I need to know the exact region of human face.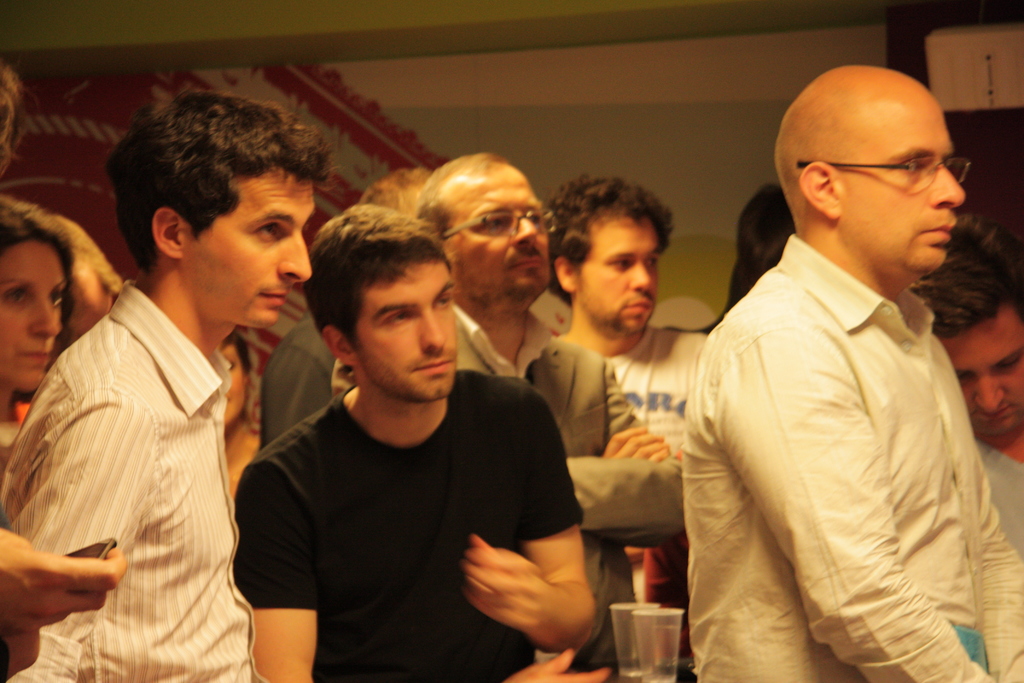
Region: l=586, t=222, r=660, b=335.
